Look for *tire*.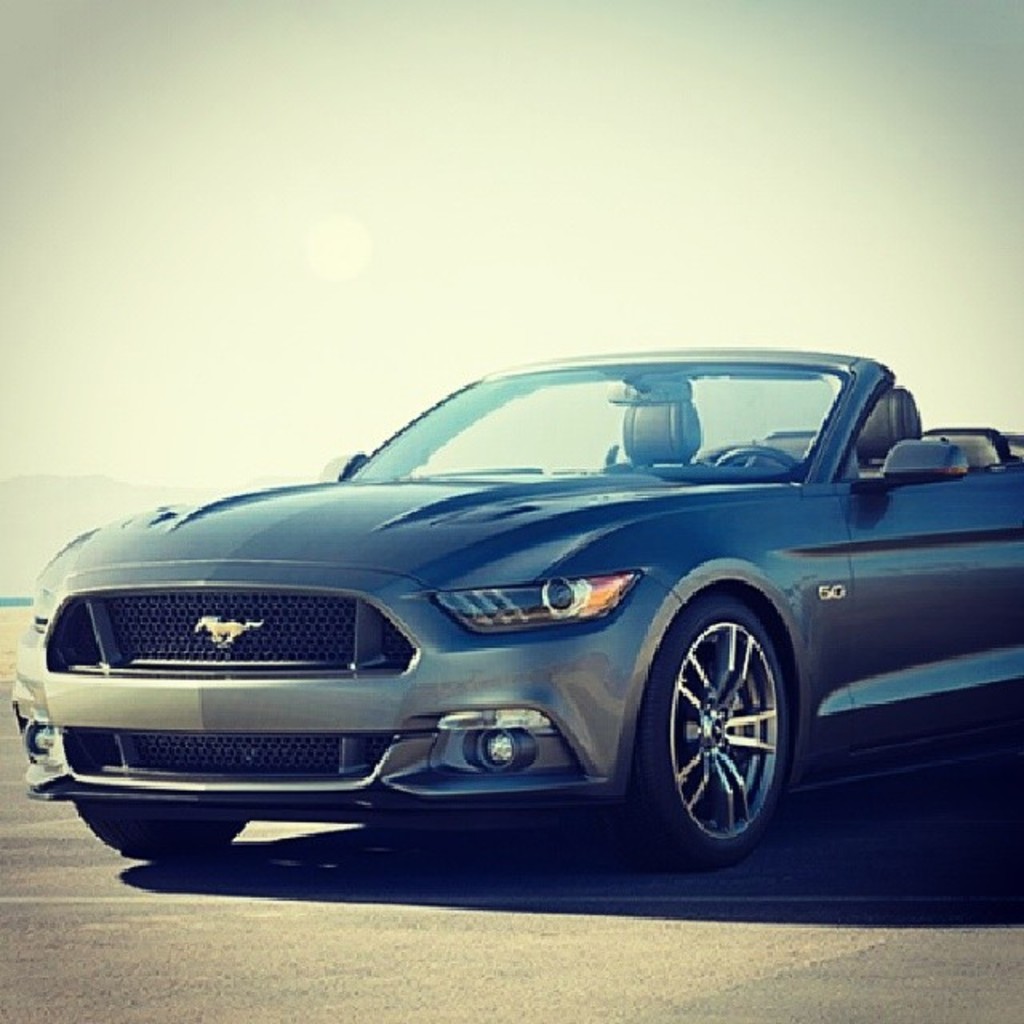
Found: (x1=67, y1=808, x2=246, y2=856).
